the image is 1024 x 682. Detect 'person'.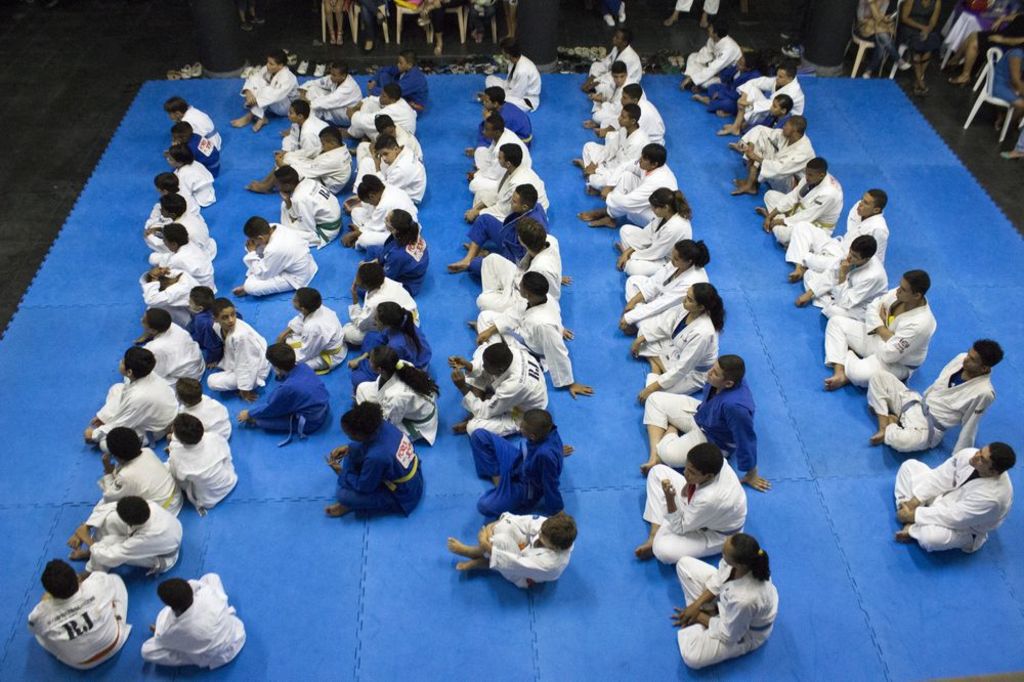
Detection: select_region(893, 443, 1017, 555).
